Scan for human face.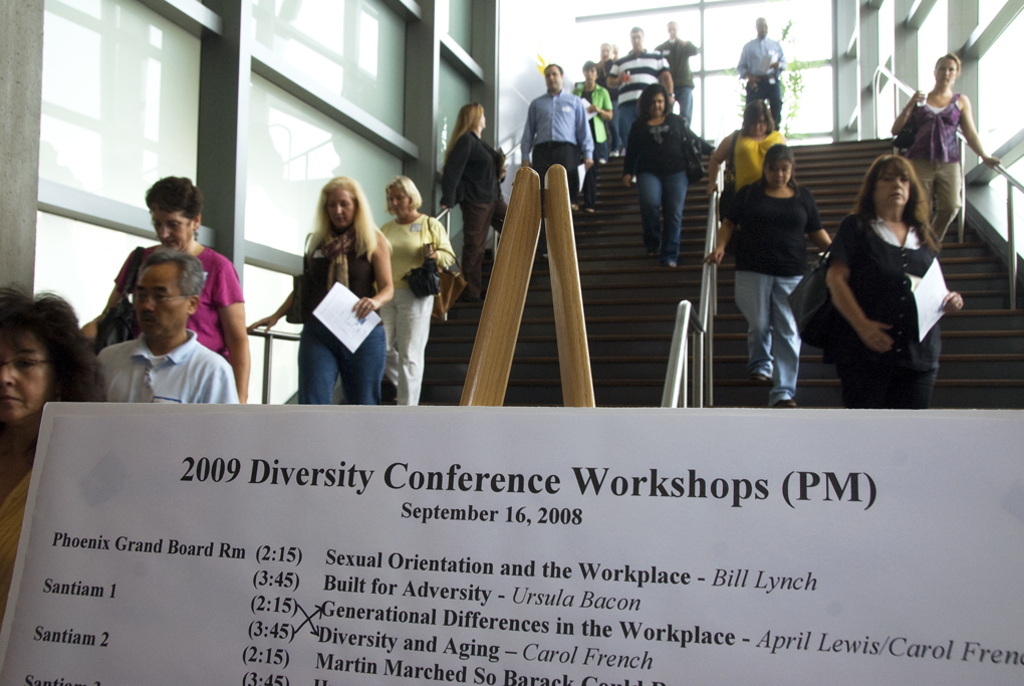
Scan result: <bbox>584, 68, 595, 81</bbox>.
